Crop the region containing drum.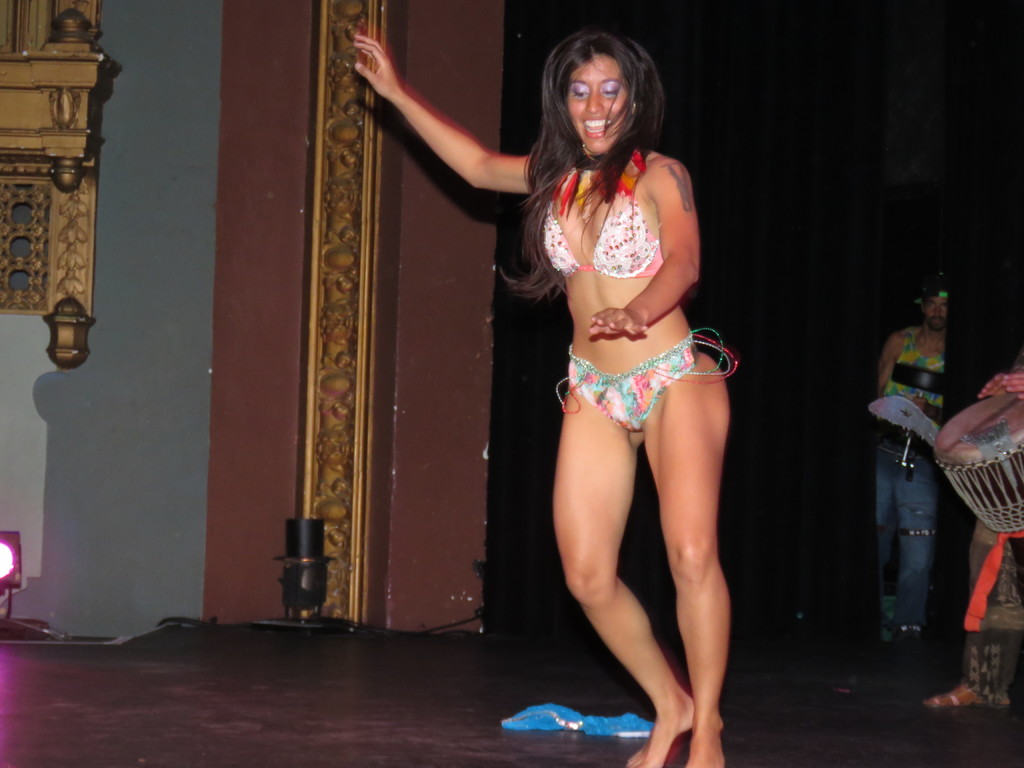
Crop region: crop(938, 393, 1023, 535).
